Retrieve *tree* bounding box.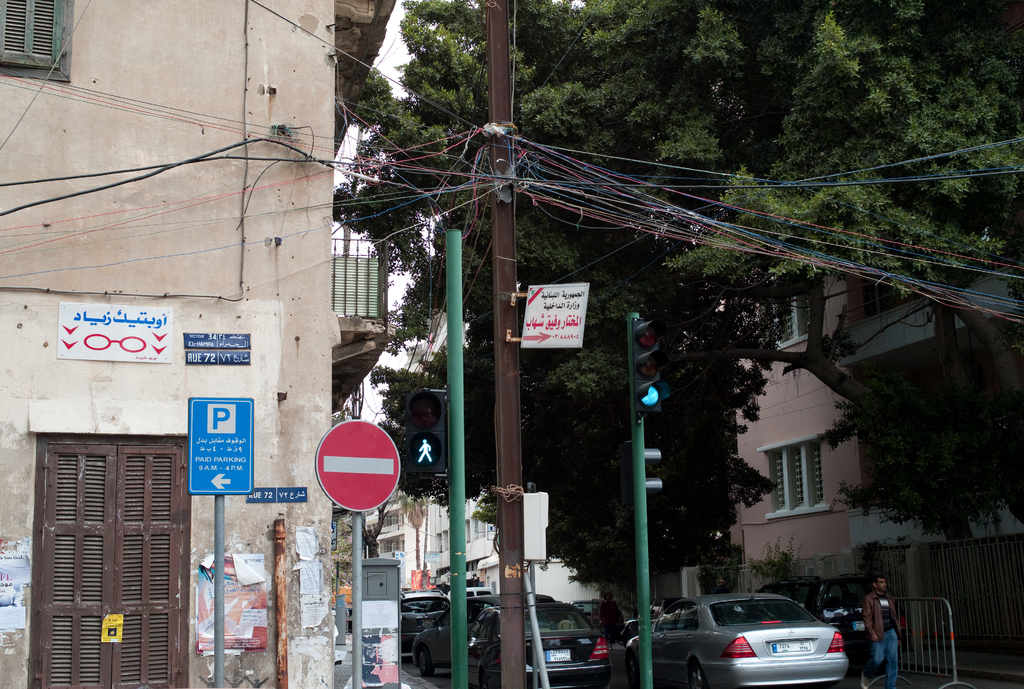
Bounding box: box=[366, 350, 779, 631].
